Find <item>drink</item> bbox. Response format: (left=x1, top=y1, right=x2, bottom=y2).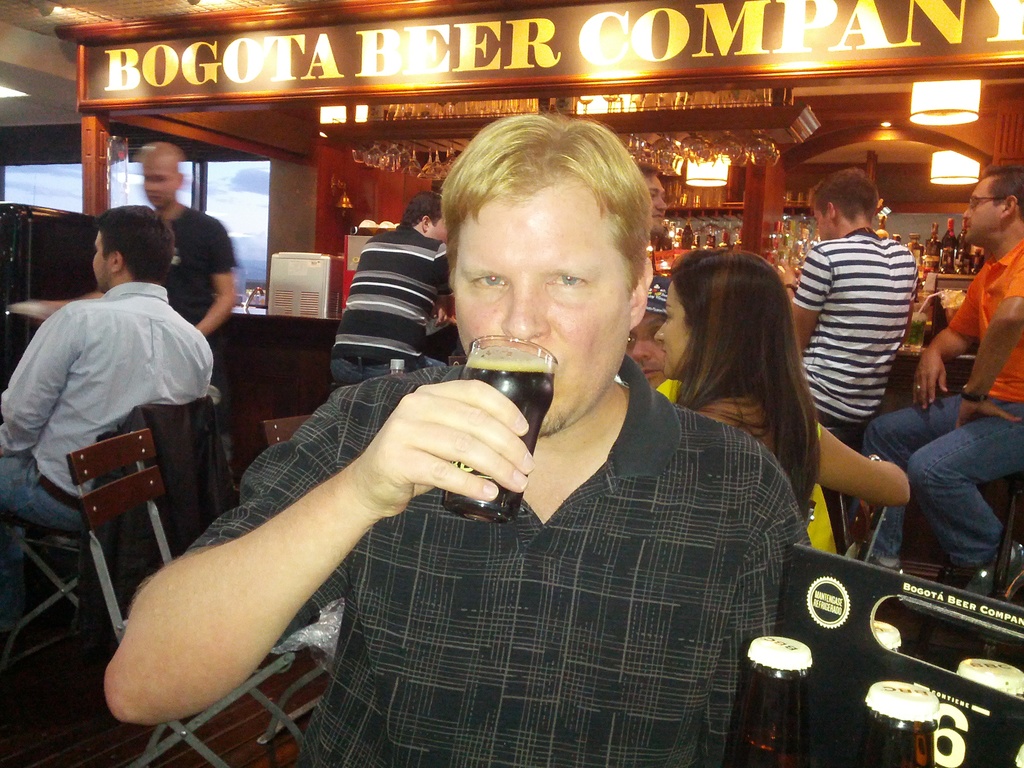
(left=445, top=340, right=555, bottom=527).
